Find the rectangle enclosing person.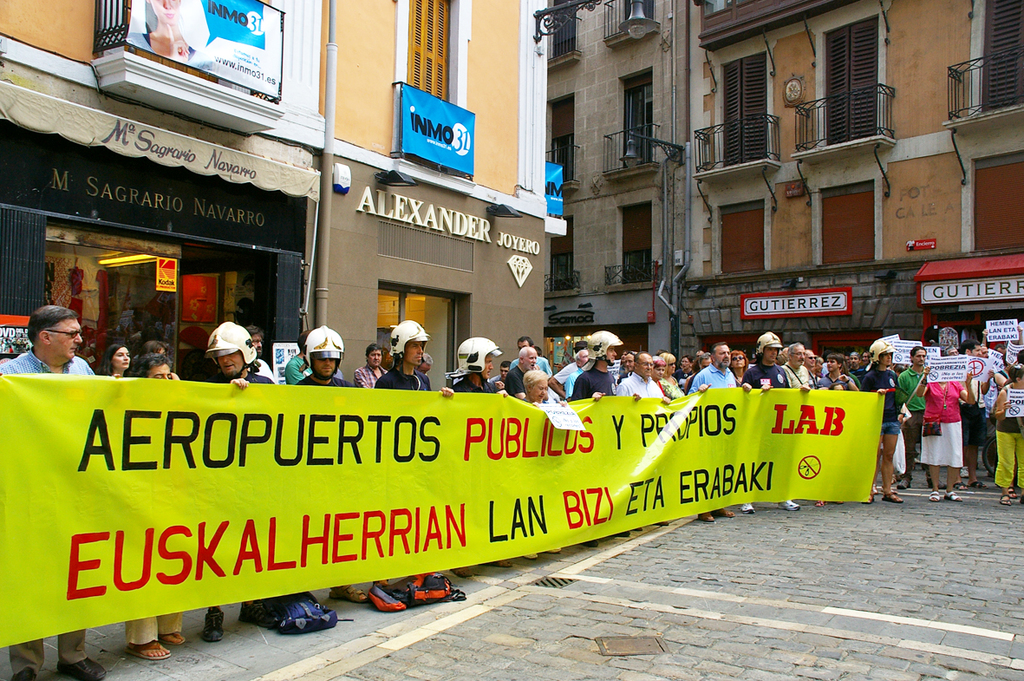
{"x1": 669, "y1": 356, "x2": 696, "y2": 398}.
